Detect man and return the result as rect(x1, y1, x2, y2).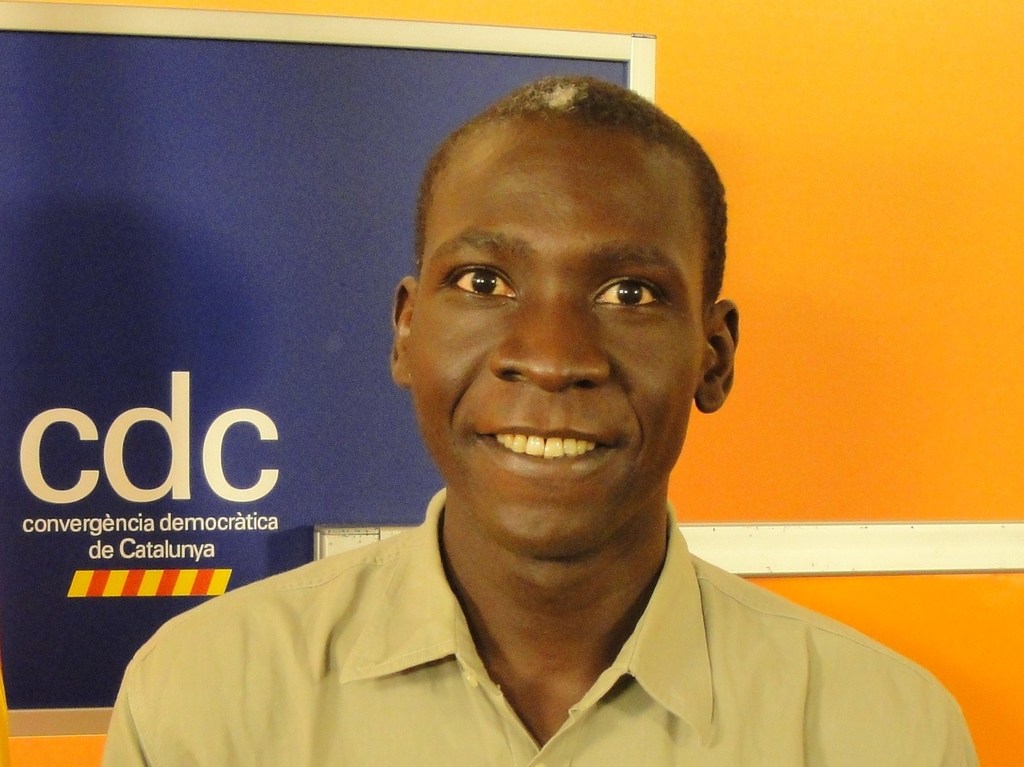
rect(119, 131, 977, 744).
